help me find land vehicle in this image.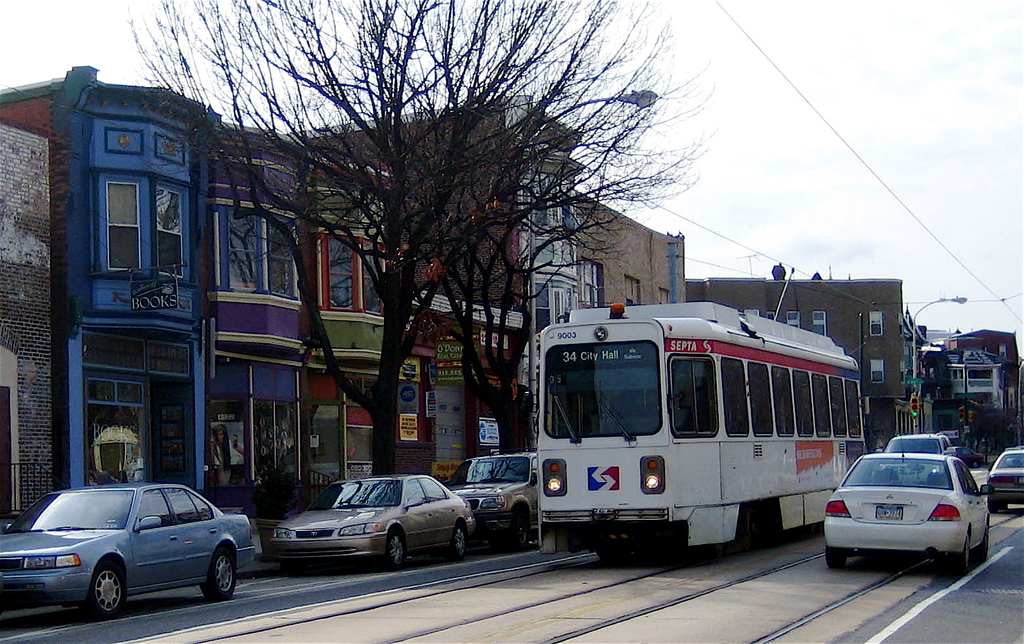
Found it: {"left": 1004, "top": 446, "right": 1023, "bottom": 467}.
